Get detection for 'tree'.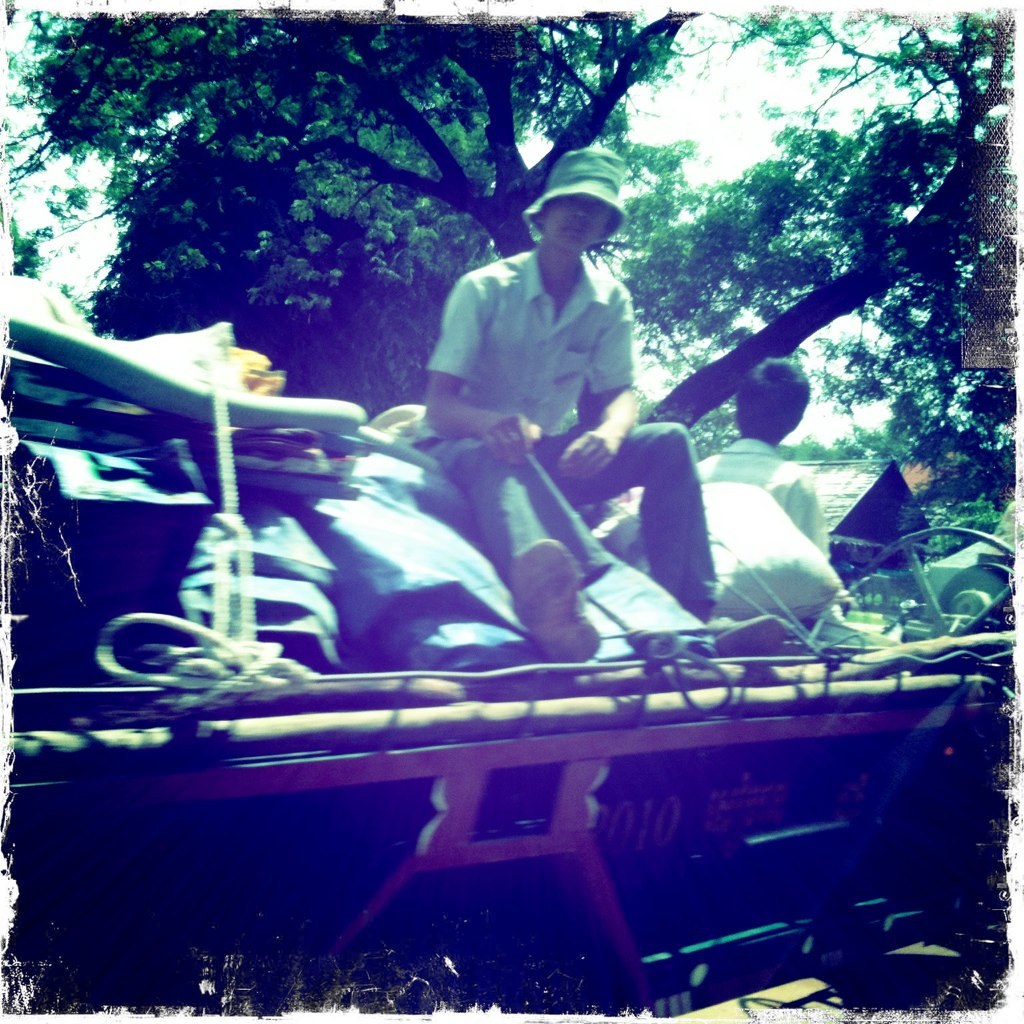
Detection: {"left": 11, "top": 21, "right": 1006, "bottom": 451}.
